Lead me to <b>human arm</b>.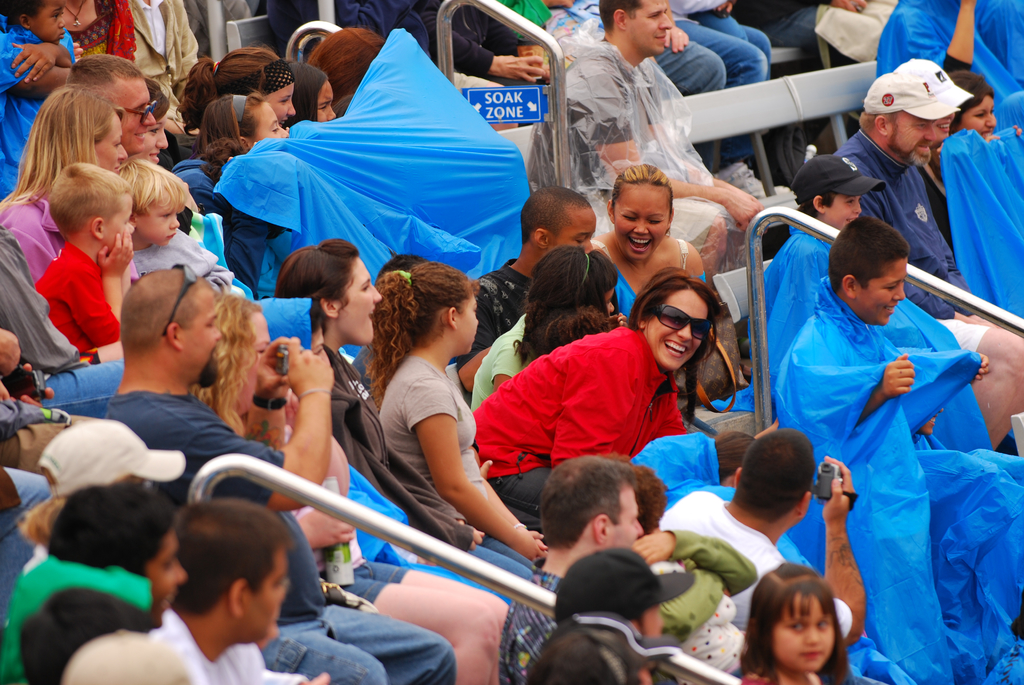
Lead to {"left": 855, "top": 349, "right": 915, "bottom": 423}.
